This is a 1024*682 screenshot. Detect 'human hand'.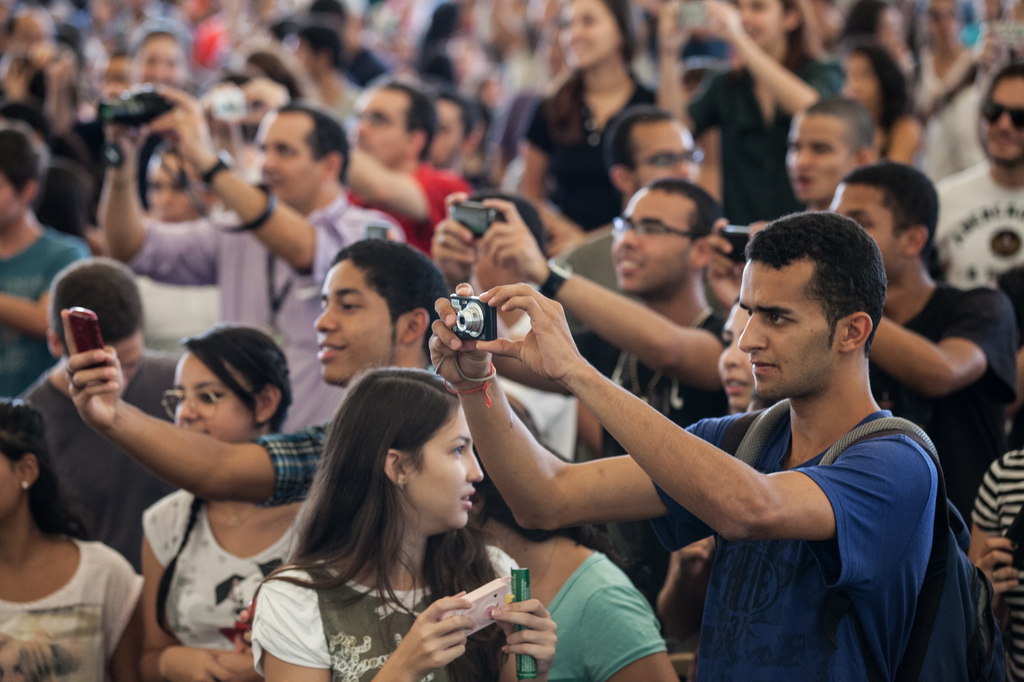
left=426, top=190, right=480, bottom=290.
